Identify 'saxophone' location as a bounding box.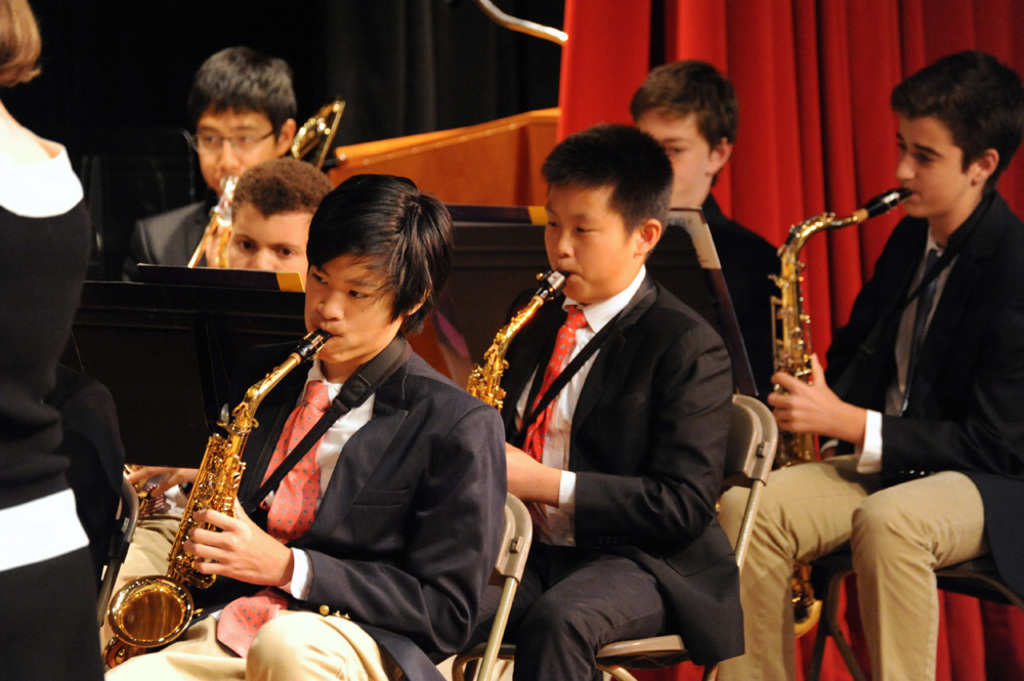
<box>101,326,335,663</box>.
